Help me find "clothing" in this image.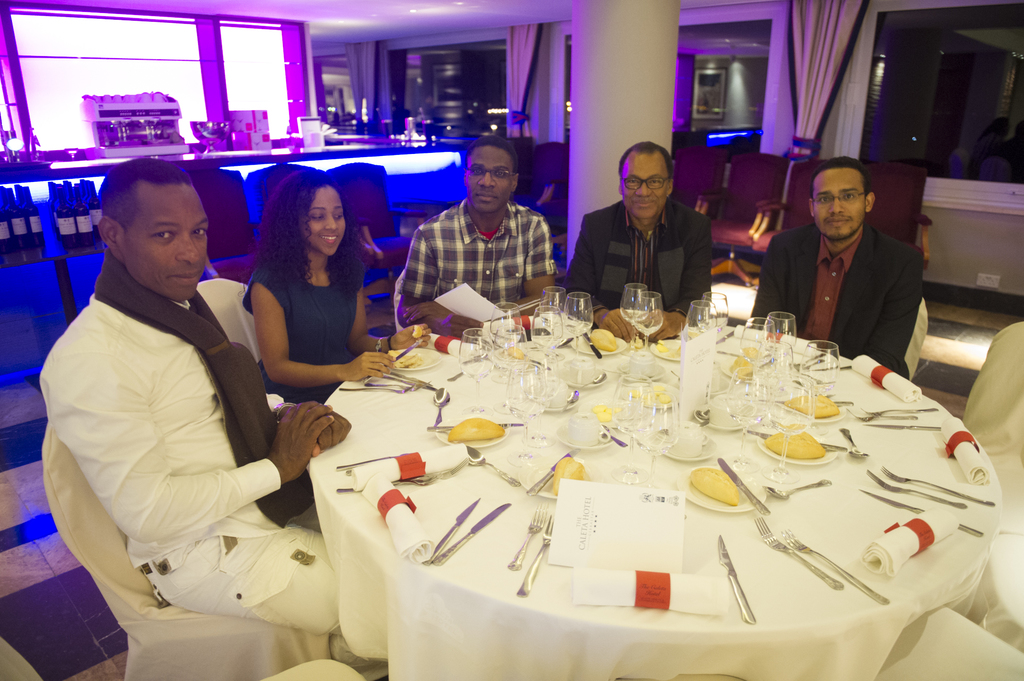
Found it: box(401, 196, 557, 303).
